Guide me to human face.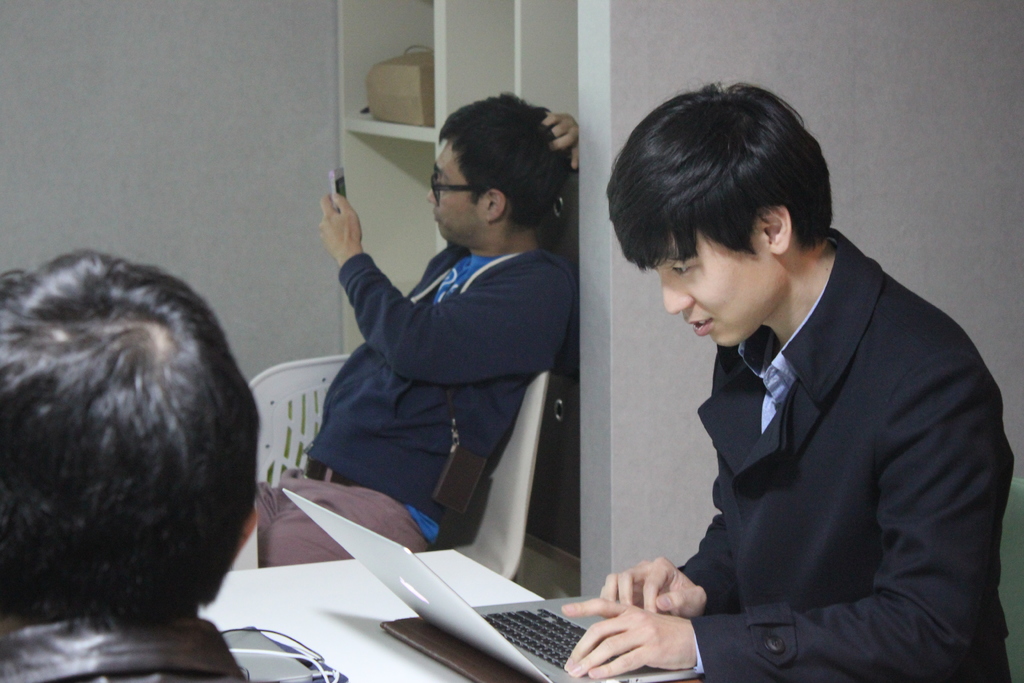
Guidance: <bbox>429, 136, 486, 241</bbox>.
